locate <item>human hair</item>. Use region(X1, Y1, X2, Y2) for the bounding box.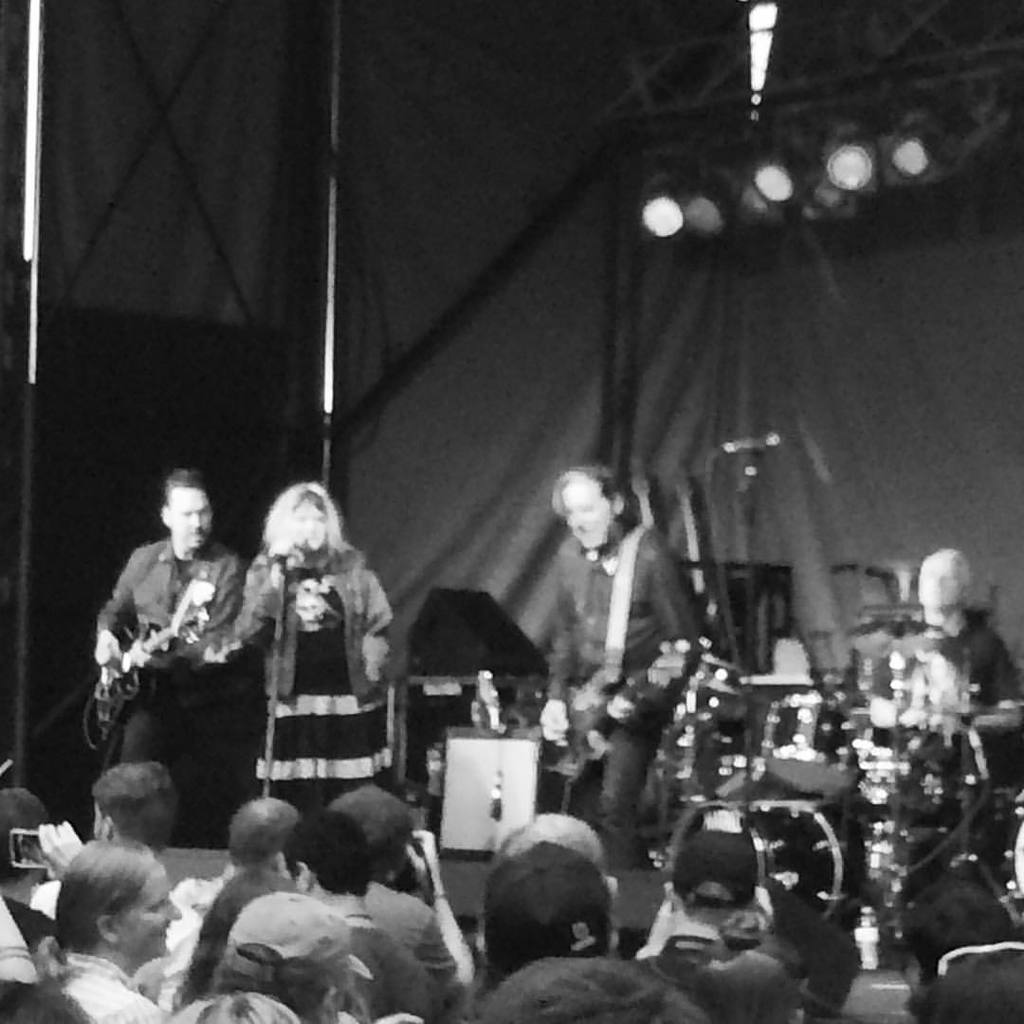
region(161, 466, 217, 509).
